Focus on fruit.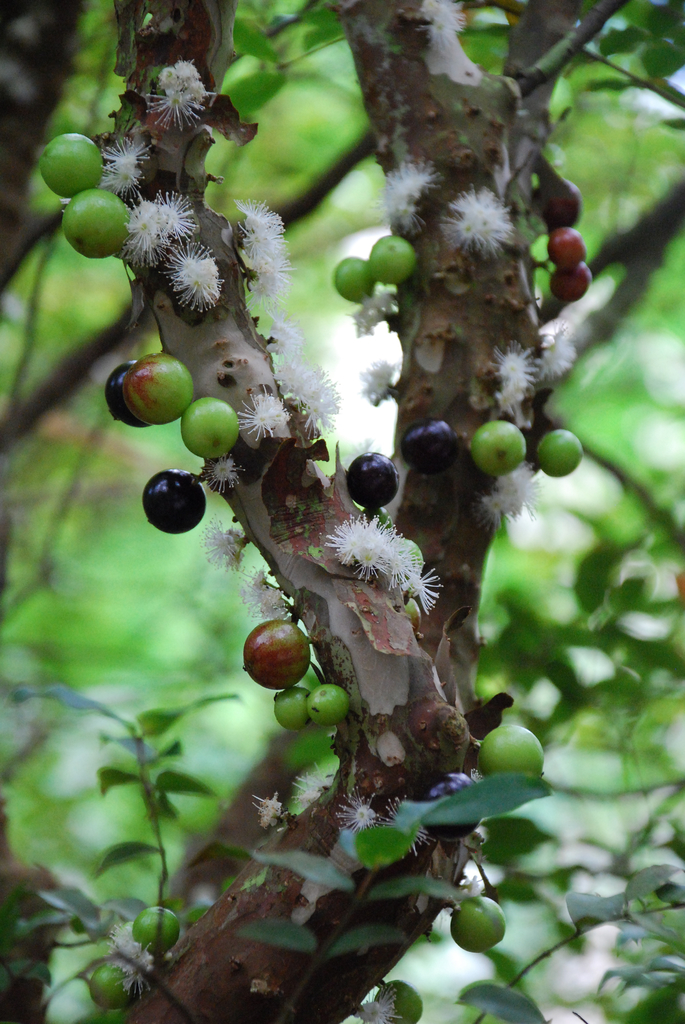
Focused at {"left": 43, "top": 139, "right": 102, "bottom": 196}.
